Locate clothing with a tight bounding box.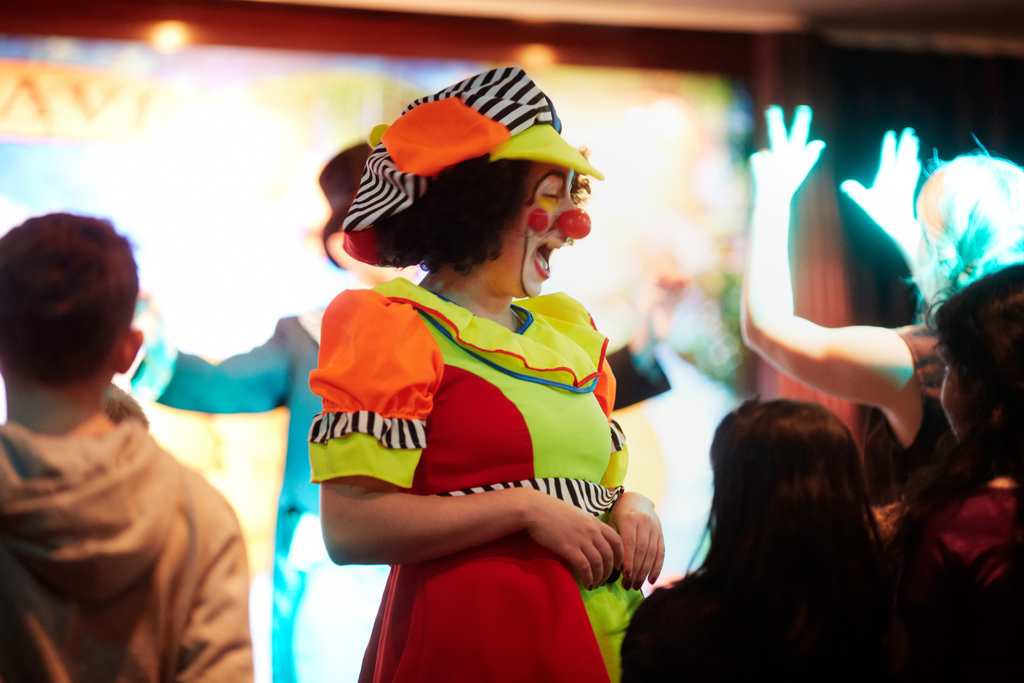
detection(618, 552, 917, 682).
